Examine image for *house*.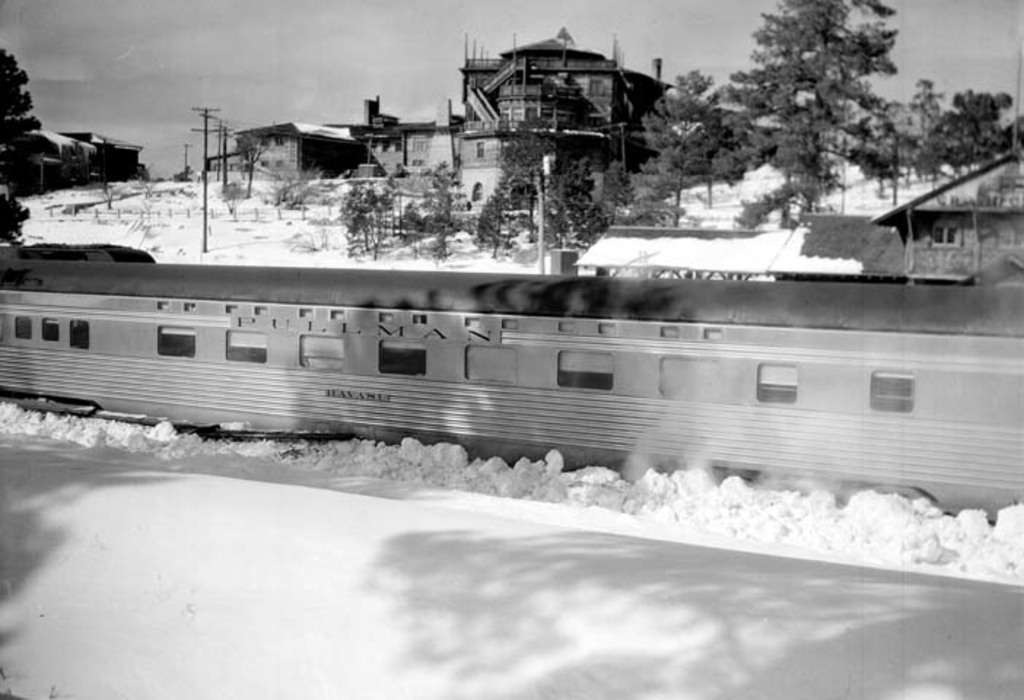
Examination result: [877, 156, 1023, 241].
